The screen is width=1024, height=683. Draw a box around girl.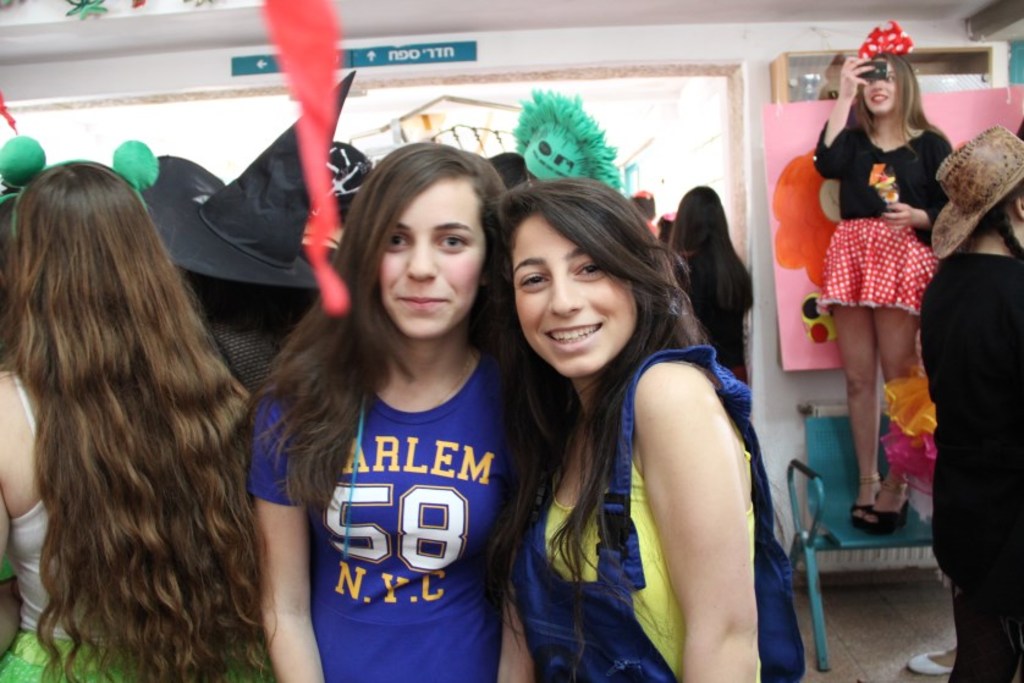
[240, 132, 506, 682].
